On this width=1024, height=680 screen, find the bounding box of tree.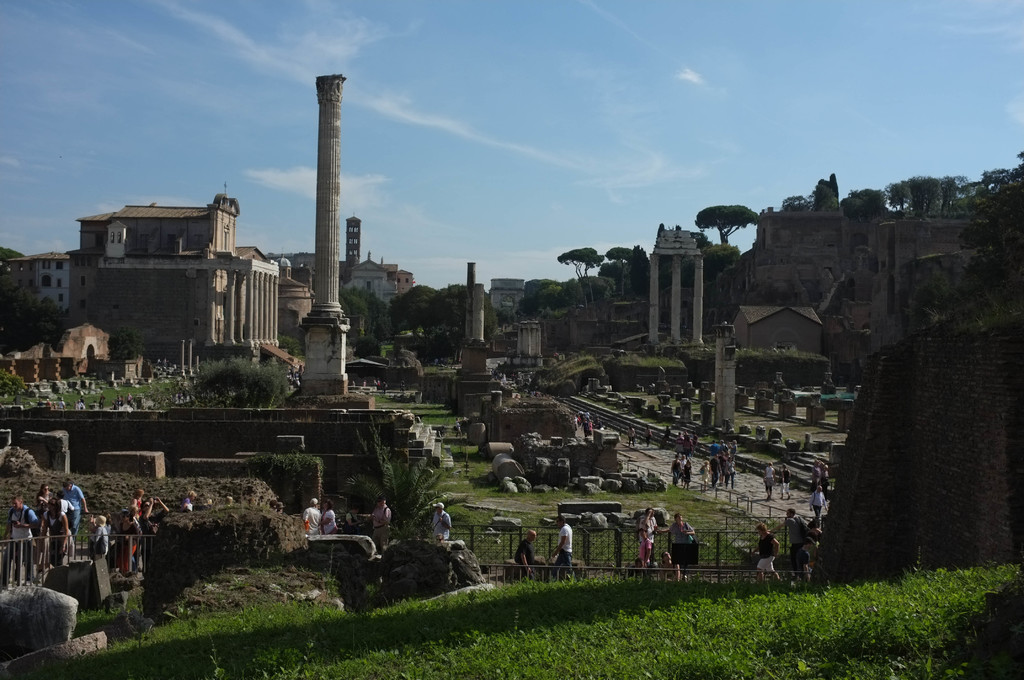
Bounding box: (908,173,941,203).
